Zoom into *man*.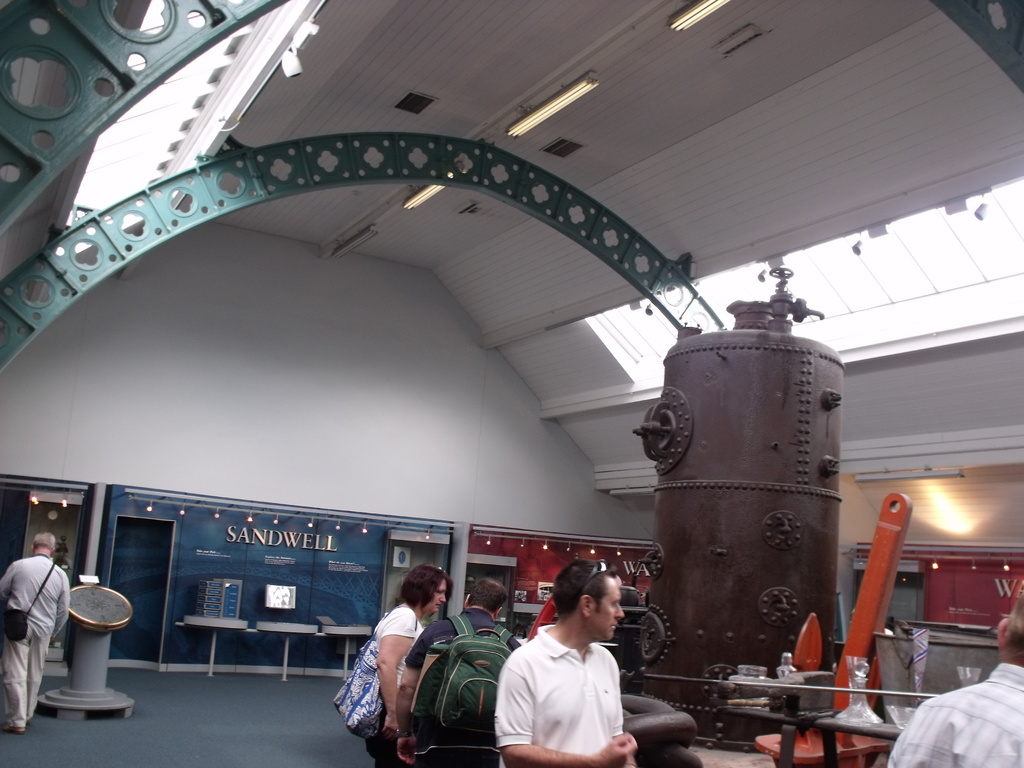
Zoom target: (x1=884, y1=584, x2=1023, y2=767).
